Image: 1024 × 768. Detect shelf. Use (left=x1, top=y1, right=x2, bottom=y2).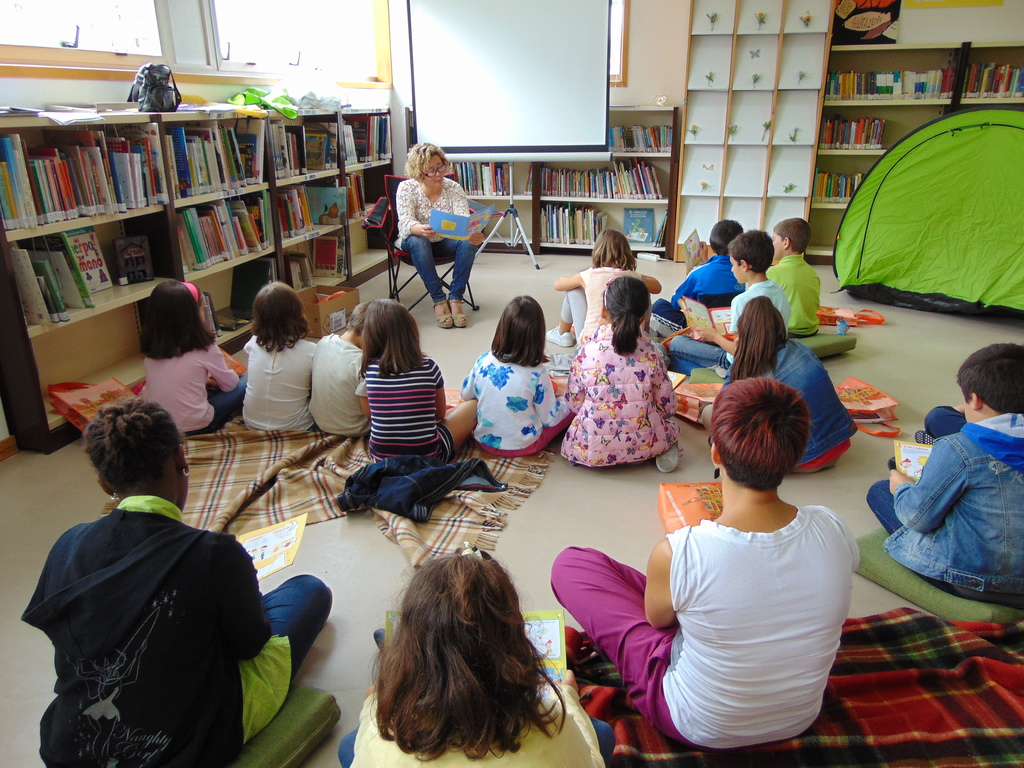
(left=0, top=101, right=357, bottom=440).
